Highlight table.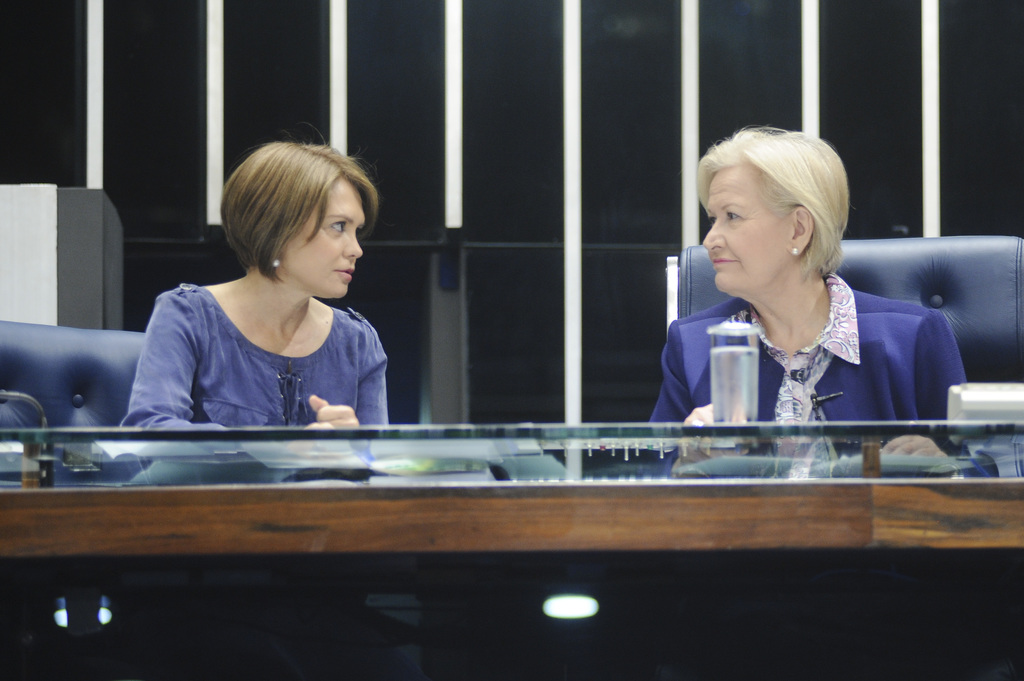
Highlighted region: l=0, t=419, r=1023, b=554.
